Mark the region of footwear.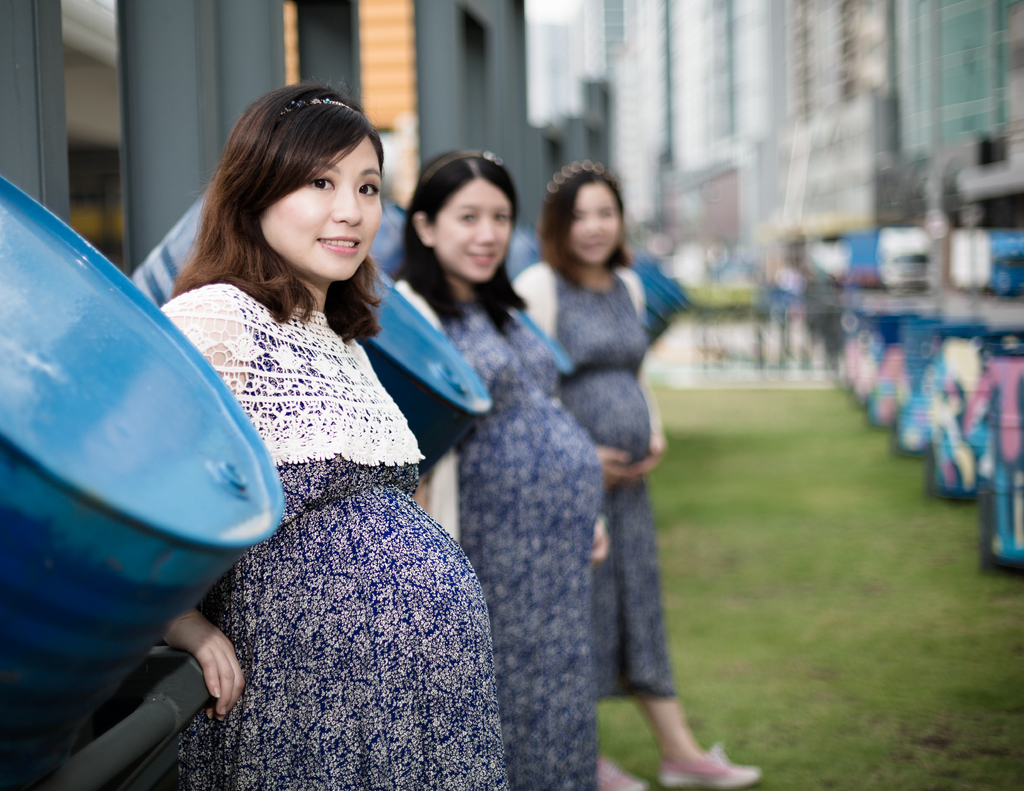
Region: region(653, 738, 768, 790).
